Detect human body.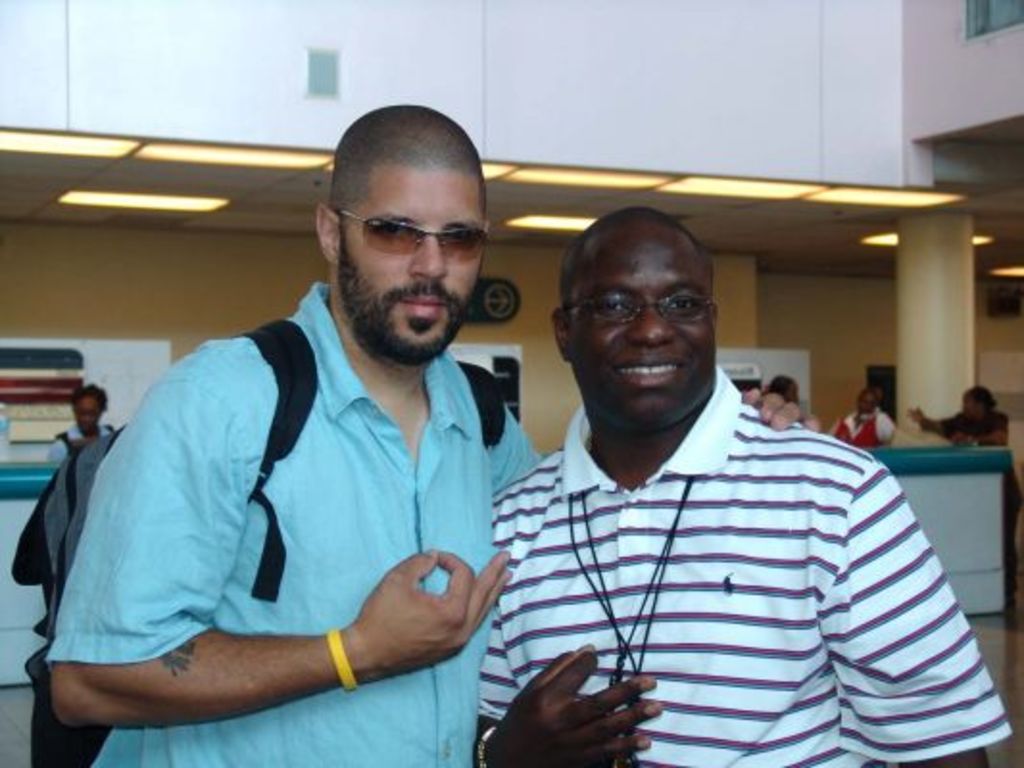
Detected at [52,380,123,486].
